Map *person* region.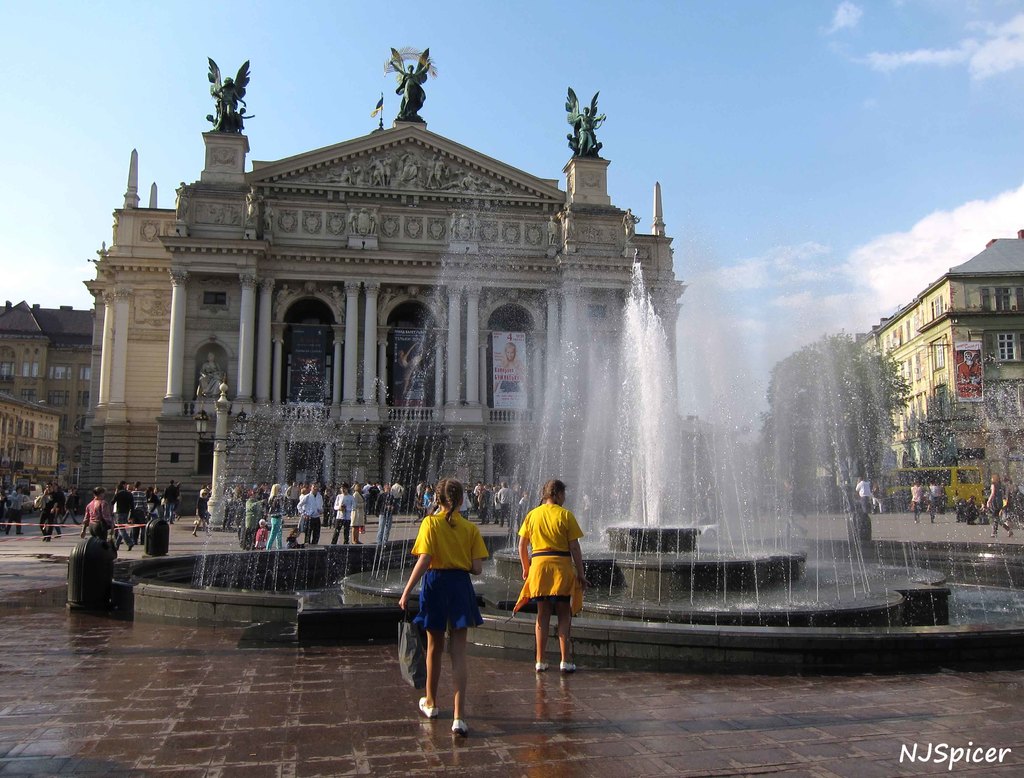
Mapped to crop(163, 480, 179, 523).
